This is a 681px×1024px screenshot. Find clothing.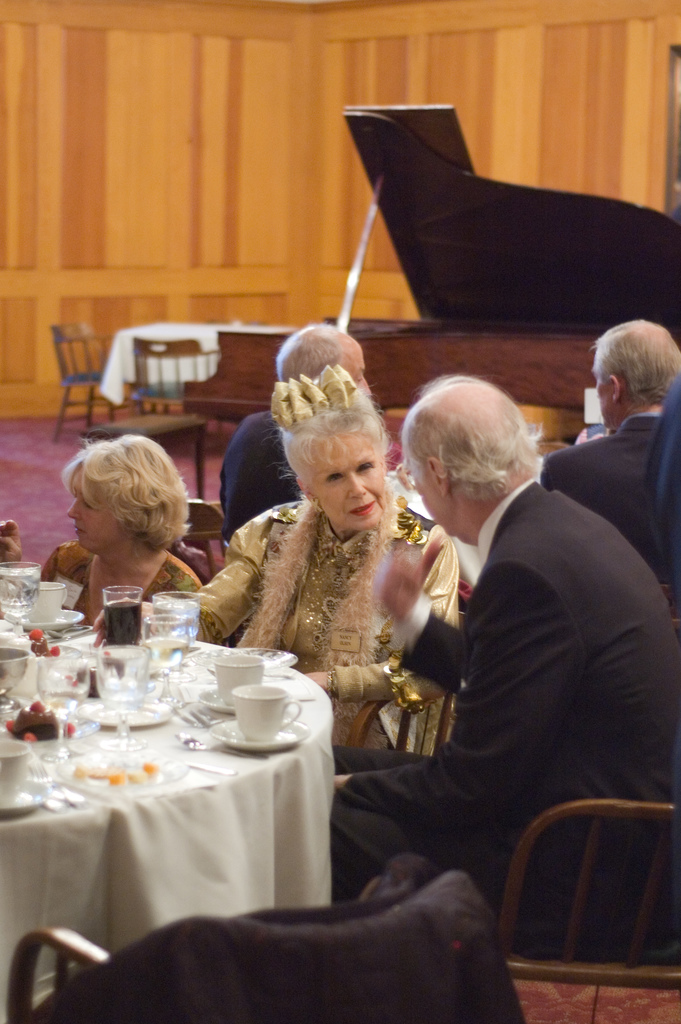
Bounding box: (40,552,205,626).
